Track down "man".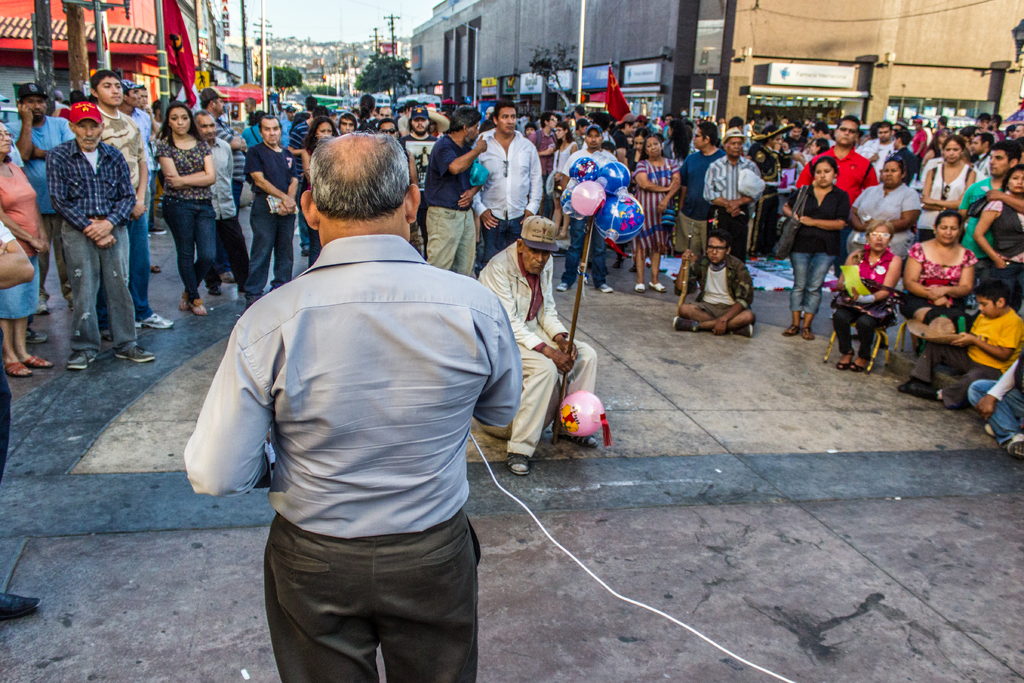
Tracked to 44:101:155:370.
